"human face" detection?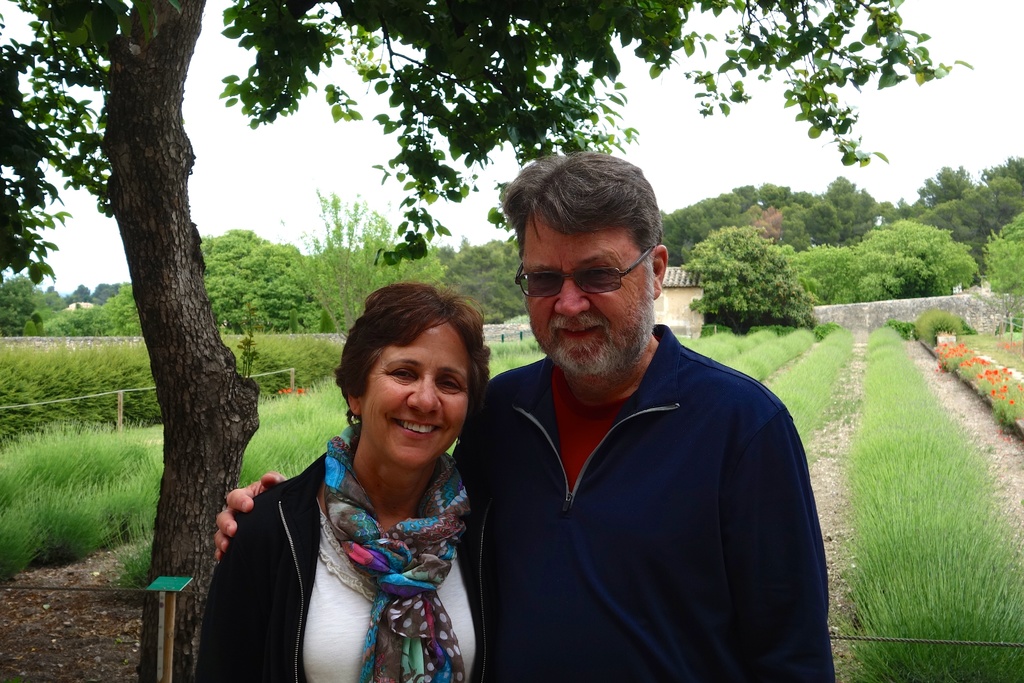
<bbox>355, 318, 465, 468</bbox>
